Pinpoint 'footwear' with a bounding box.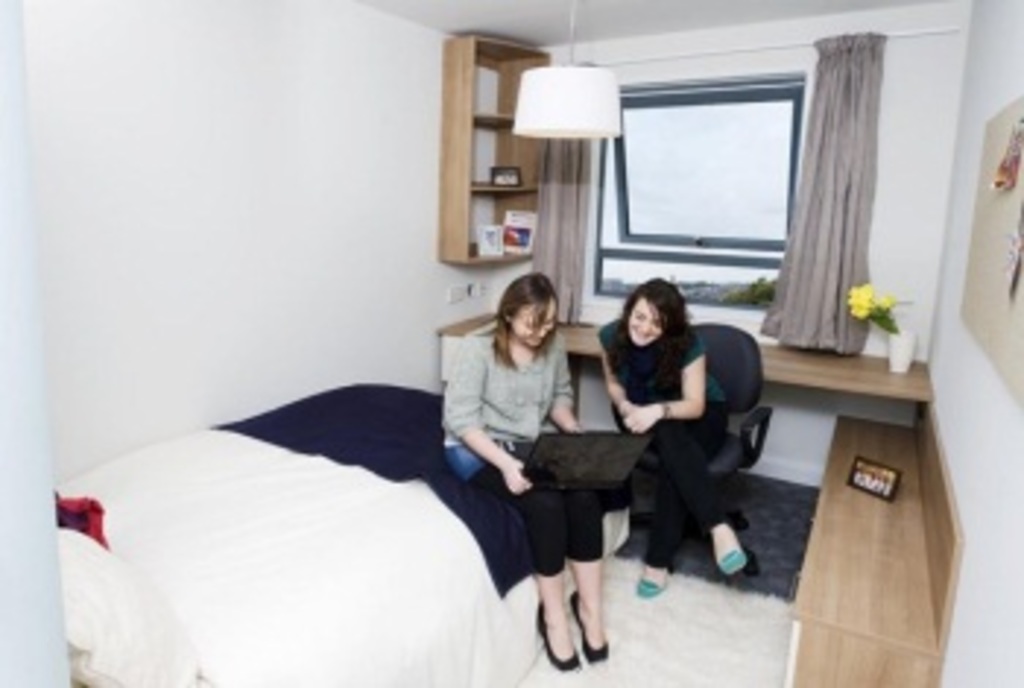
538, 606, 573, 670.
